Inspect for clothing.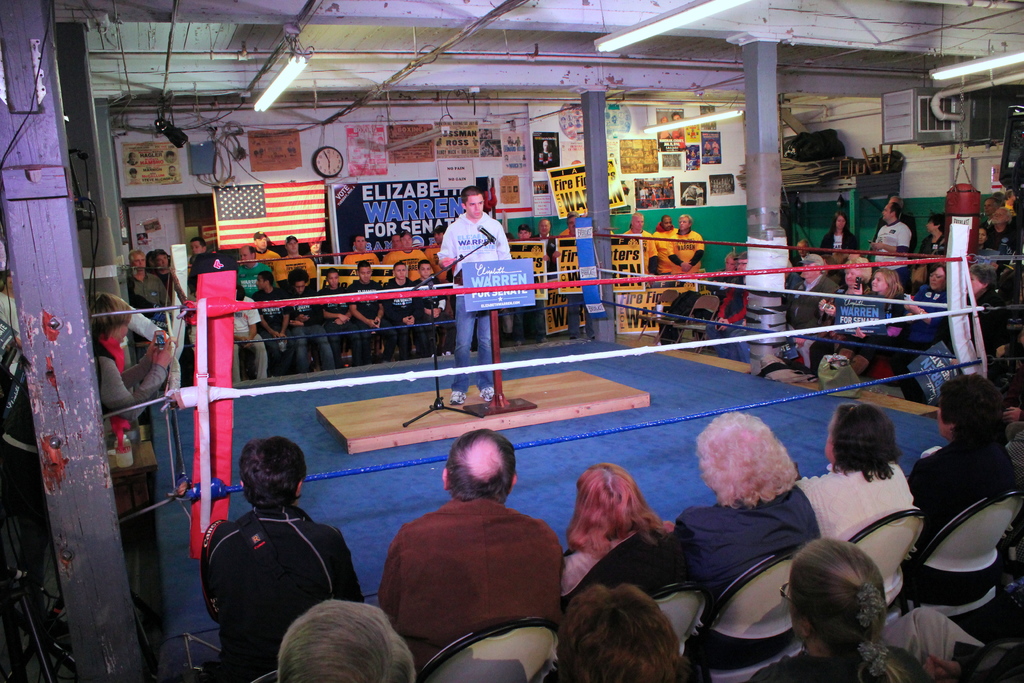
Inspection: locate(874, 223, 909, 282).
